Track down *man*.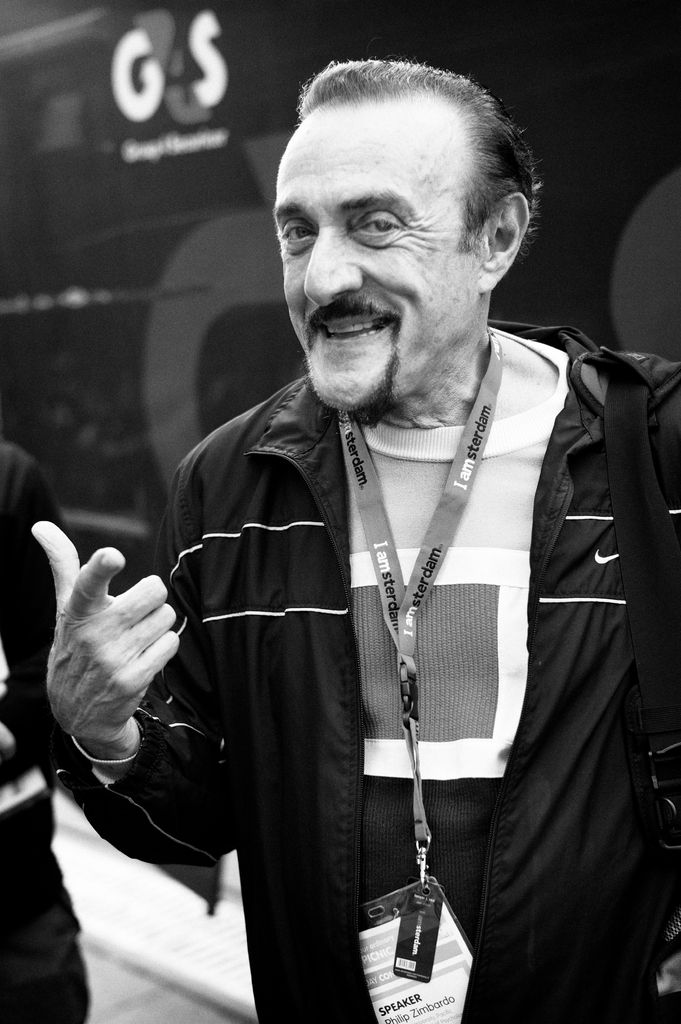
Tracked to BBox(95, 59, 674, 1021).
